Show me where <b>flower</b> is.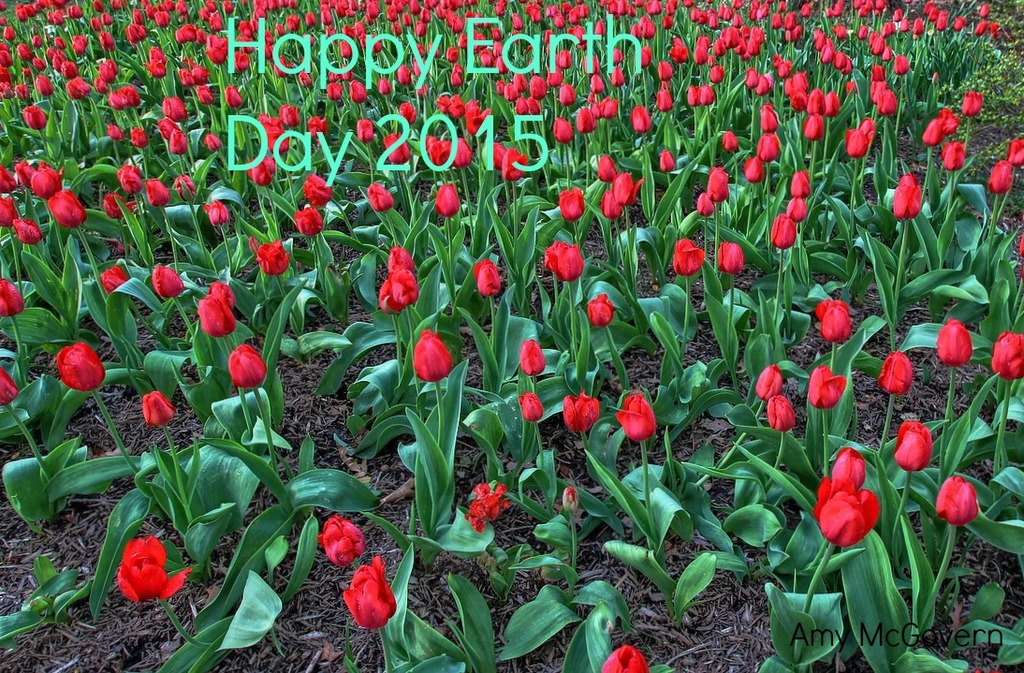
<b>flower</b> is at 142,177,171,205.
